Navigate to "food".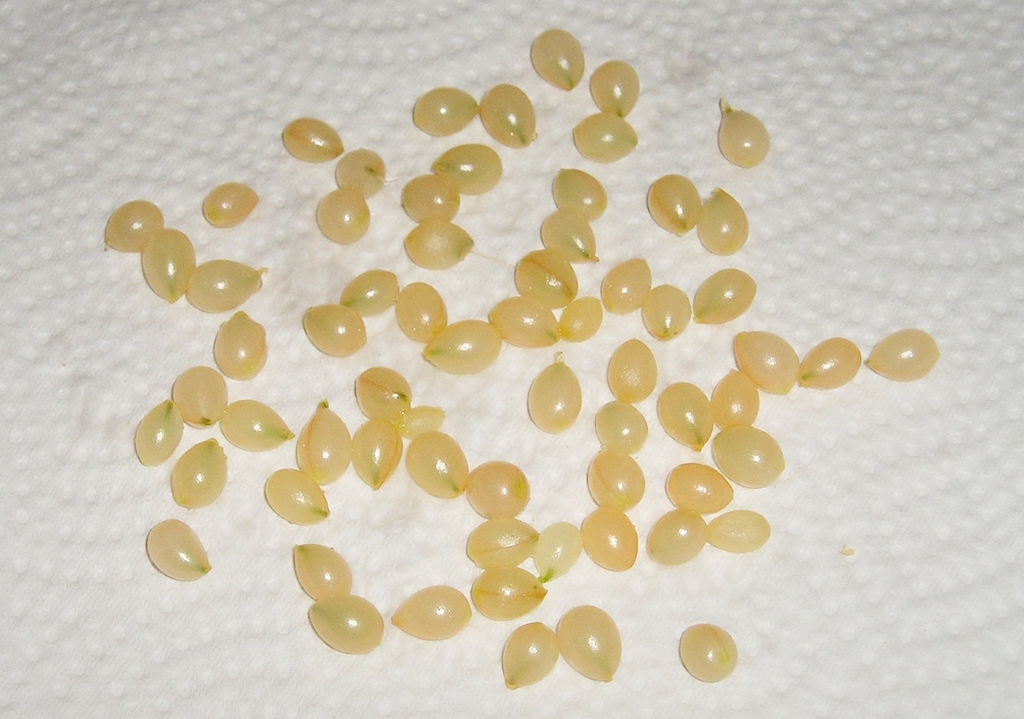
Navigation target: (left=538, top=206, right=602, bottom=264).
